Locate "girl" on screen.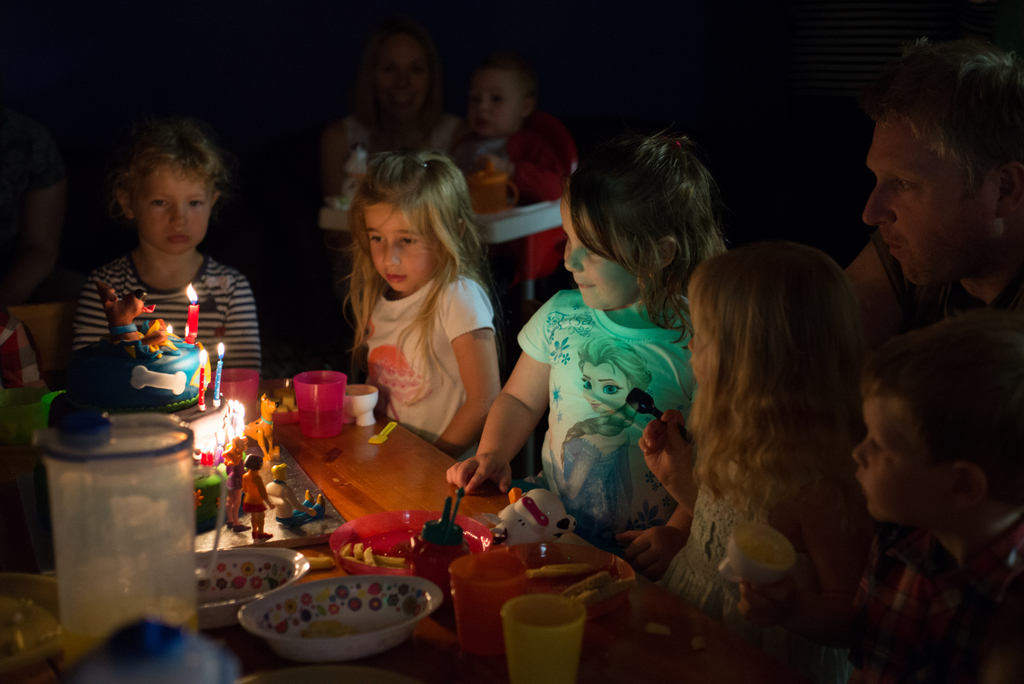
On screen at select_region(68, 117, 262, 396).
